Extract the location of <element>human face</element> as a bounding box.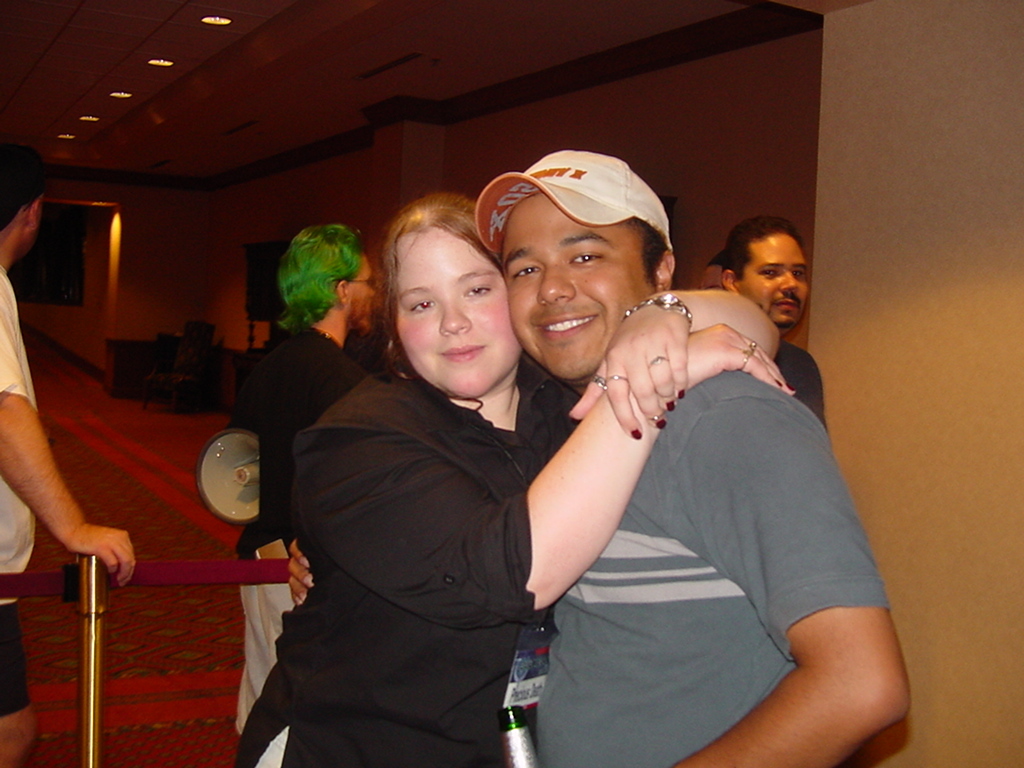
x1=351 y1=258 x2=379 y2=332.
